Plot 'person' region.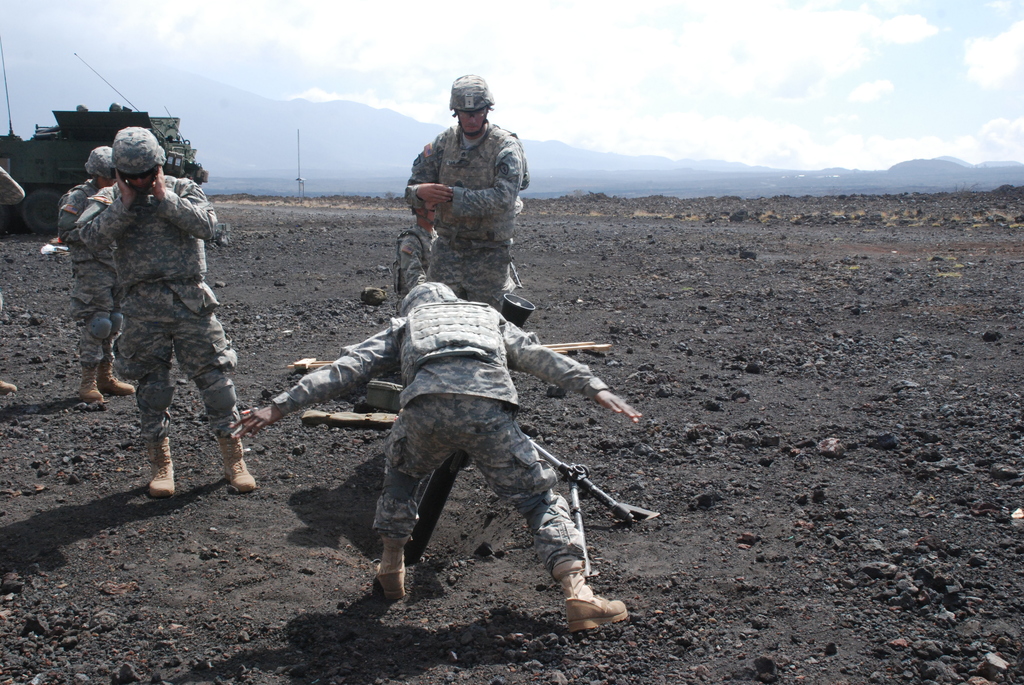
Plotted at bbox=[387, 201, 443, 301].
